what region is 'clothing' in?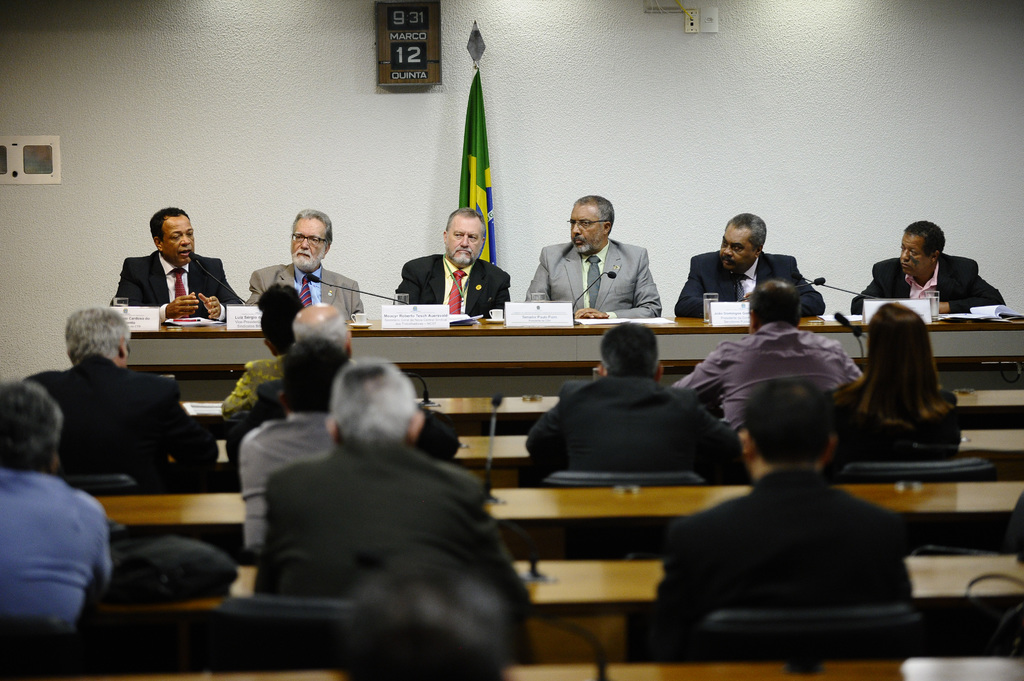
bbox=(518, 371, 736, 485).
